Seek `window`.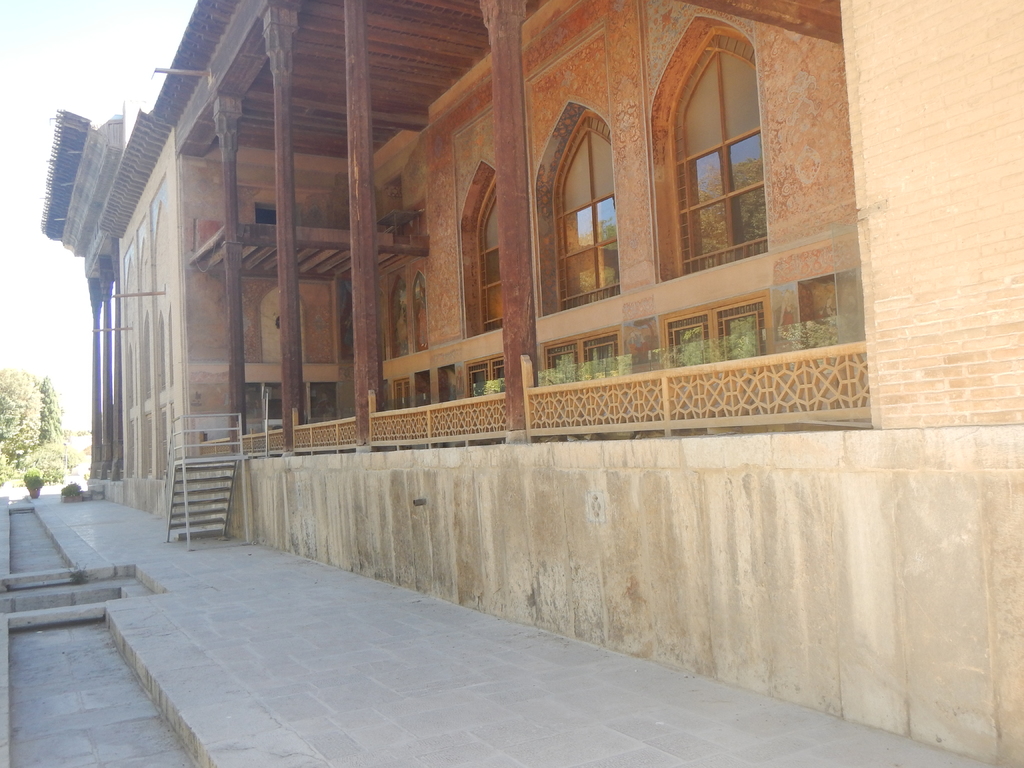
[411,273,428,352].
